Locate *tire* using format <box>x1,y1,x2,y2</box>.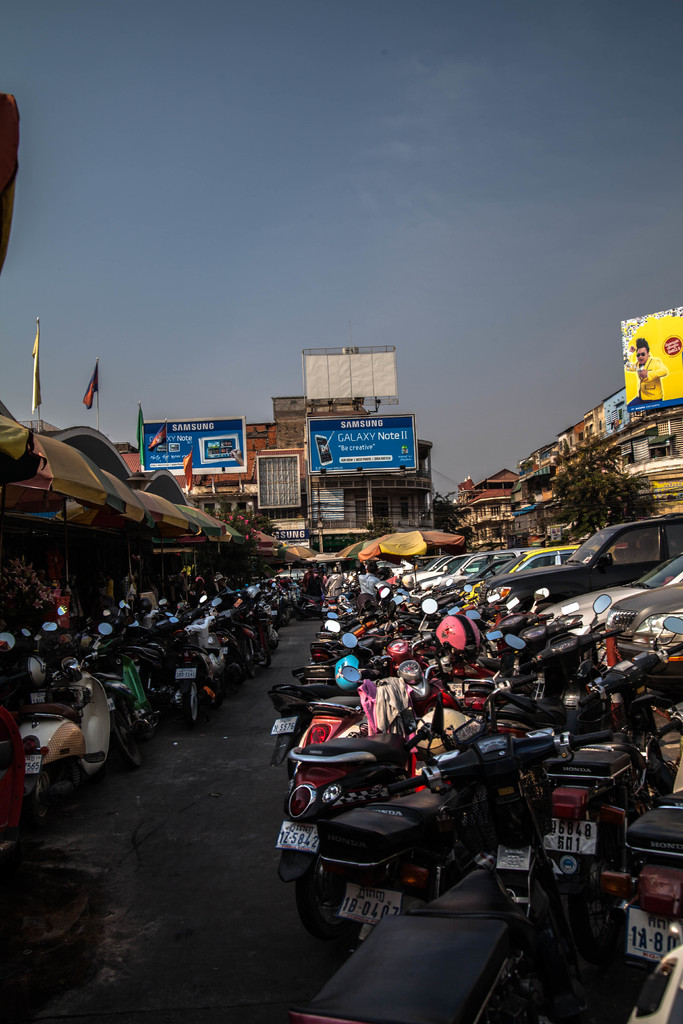
<box>279,609,290,624</box>.
